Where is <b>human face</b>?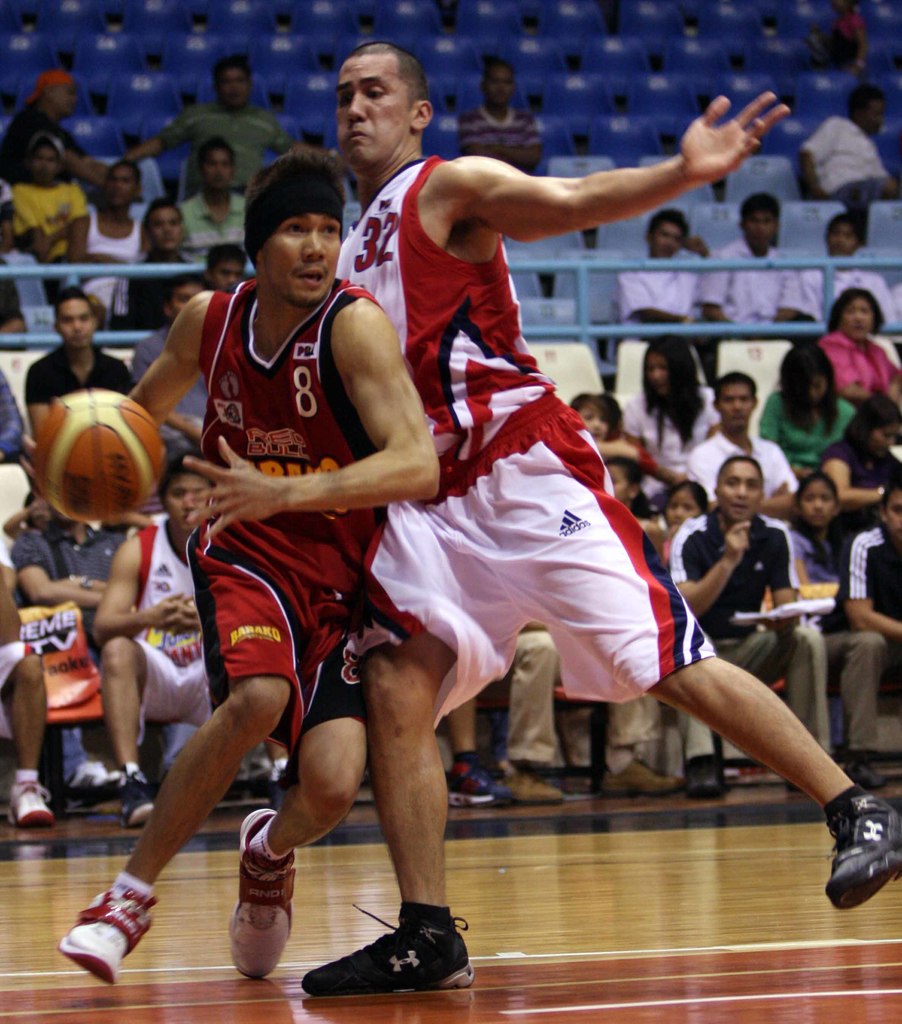
locate(262, 209, 342, 302).
